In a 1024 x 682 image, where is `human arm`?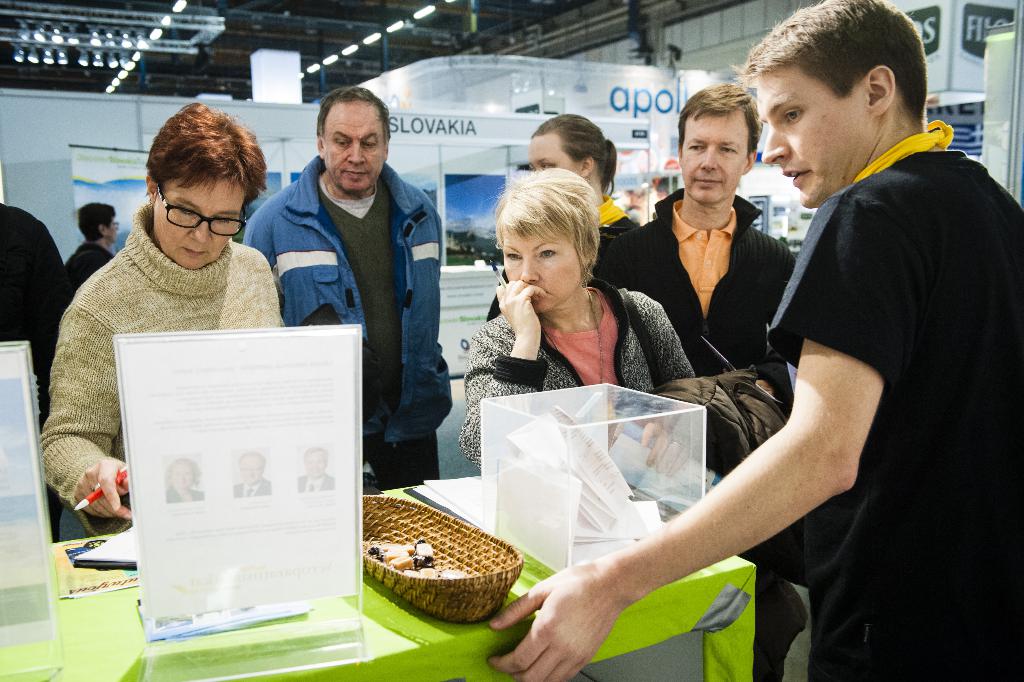
36 305 135 519.
